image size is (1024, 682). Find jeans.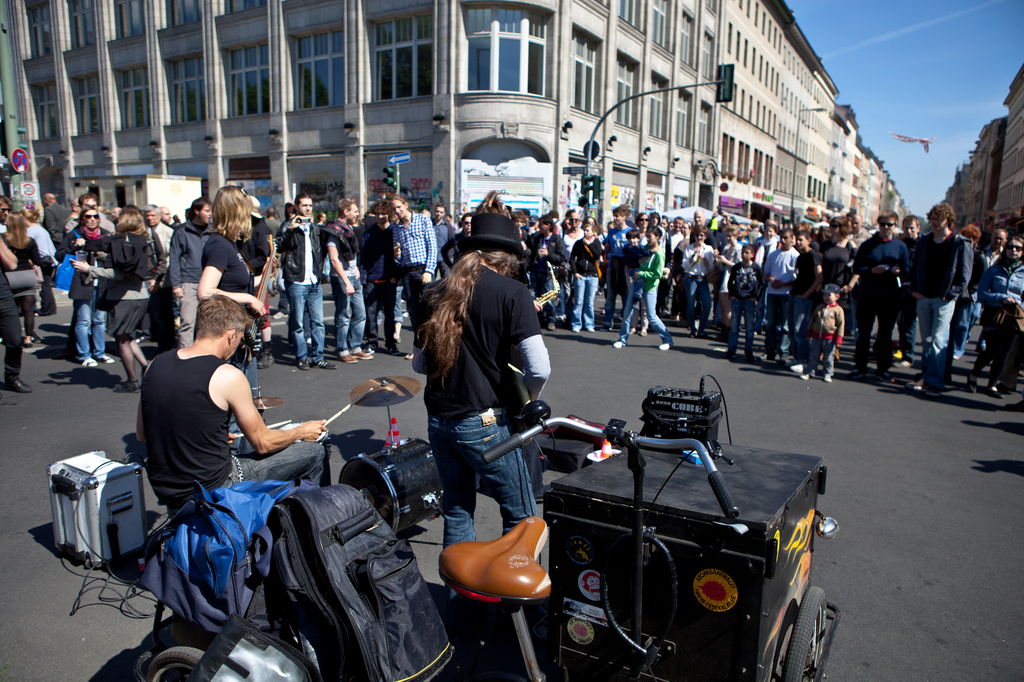
bbox=(686, 275, 710, 321).
